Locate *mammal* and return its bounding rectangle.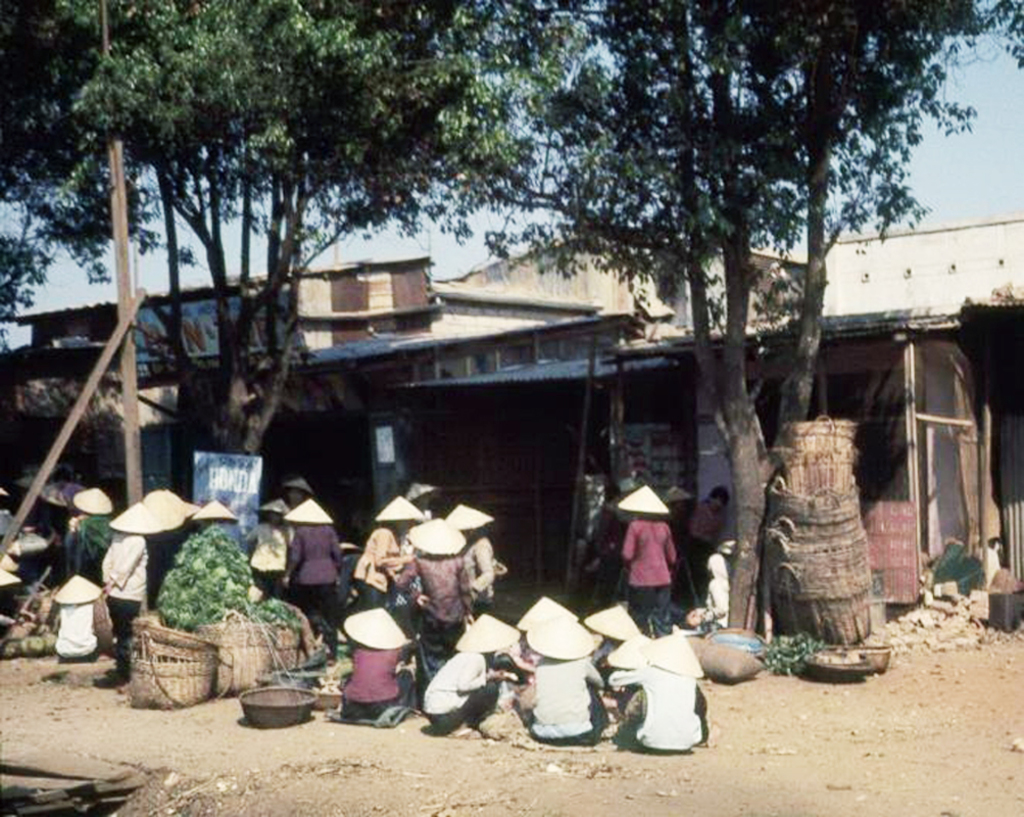
{"left": 695, "top": 545, "right": 727, "bottom": 624}.
